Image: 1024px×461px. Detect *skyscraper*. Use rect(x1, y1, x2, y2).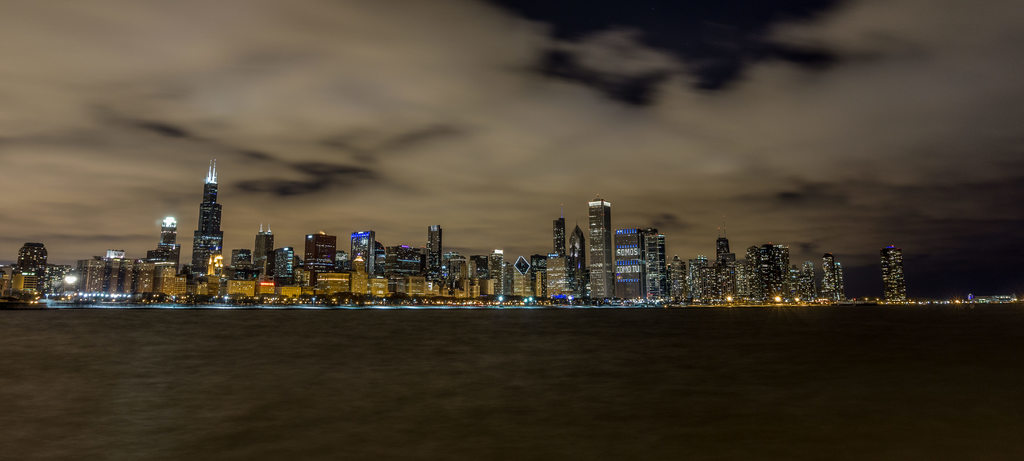
rect(157, 218, 175, 288).
